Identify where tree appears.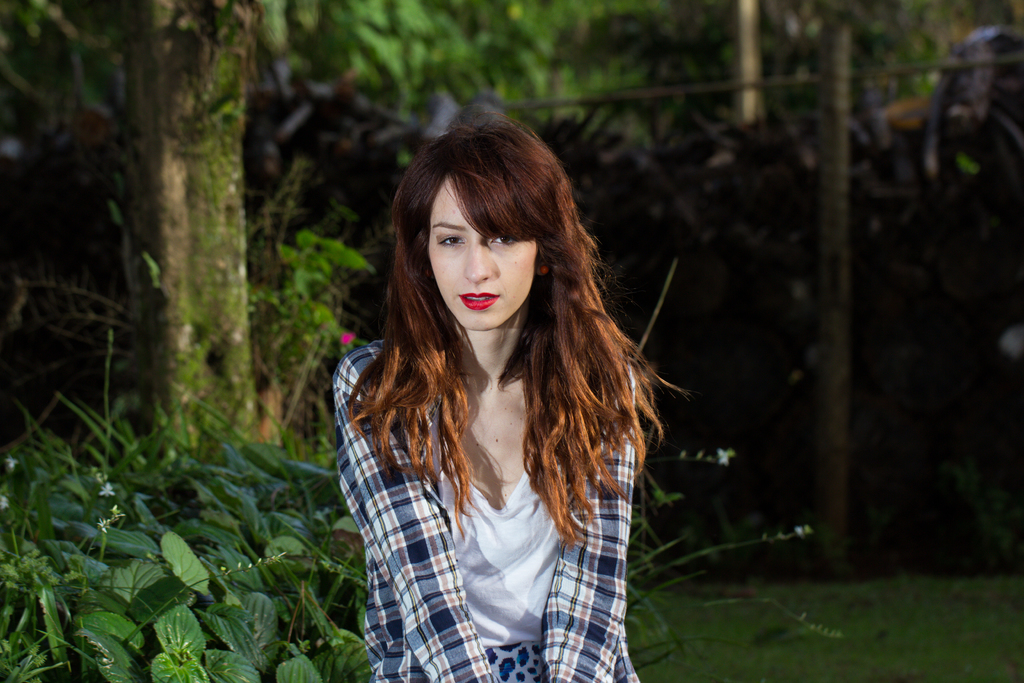
Appears at [left=248, top=0, right=972, bottom=432].
